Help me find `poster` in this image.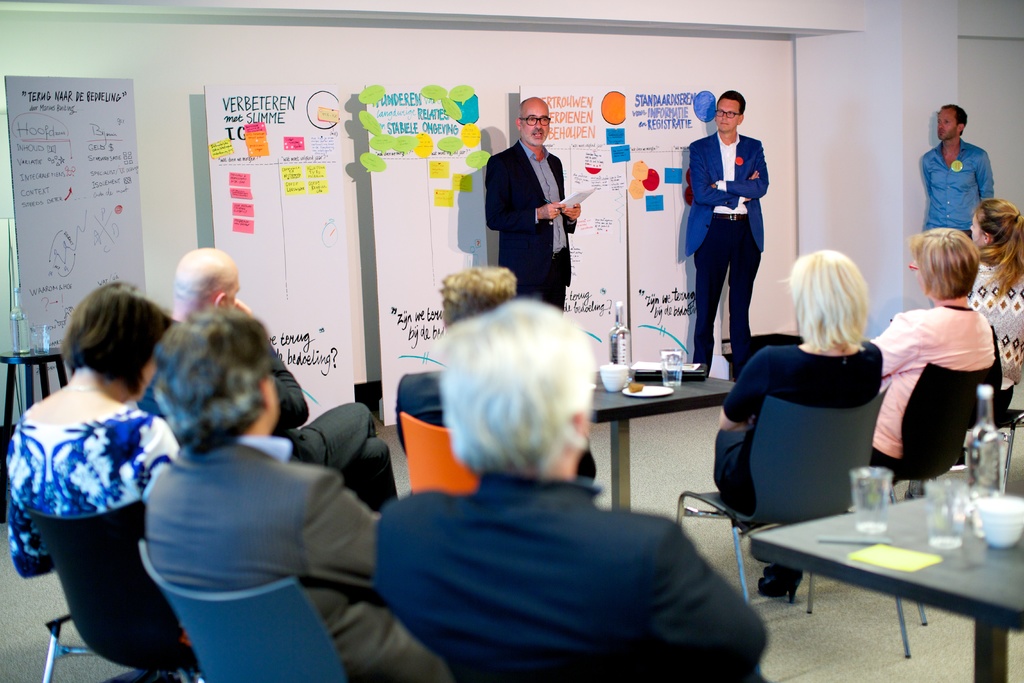
Found it: [366,72,489,431].
